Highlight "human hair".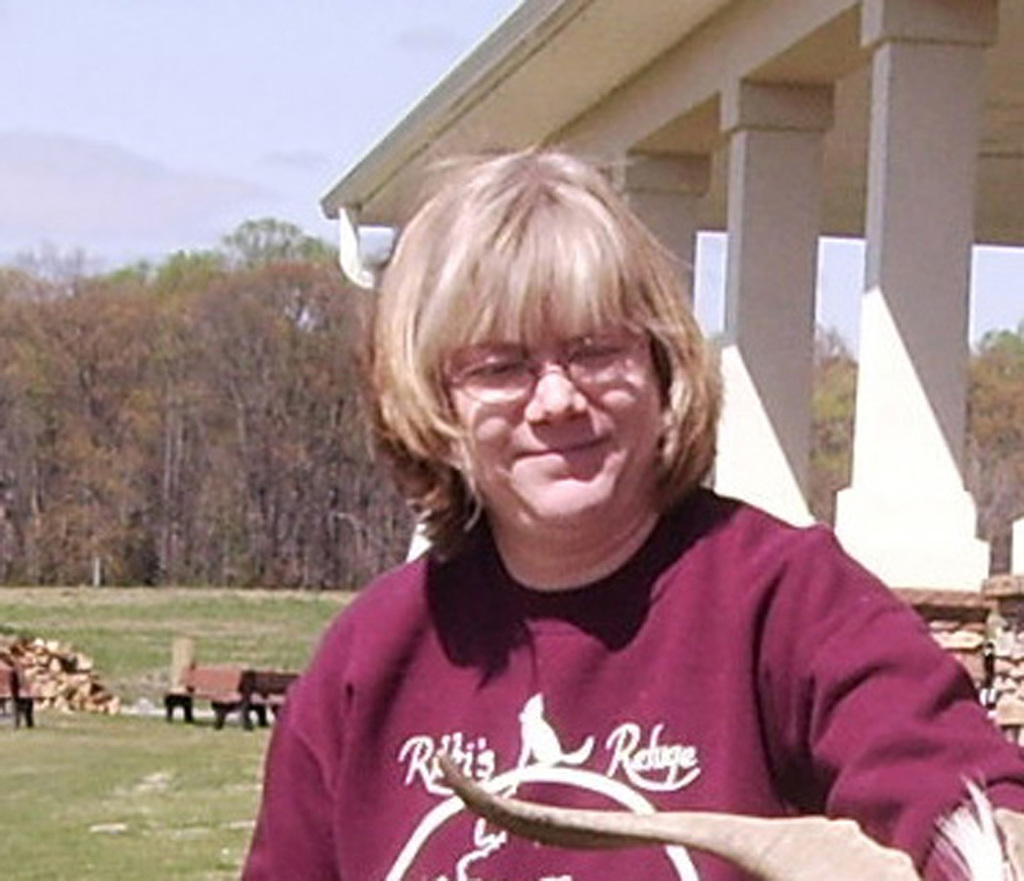
Highlighted region: box=[351, 144, 734, 566].
